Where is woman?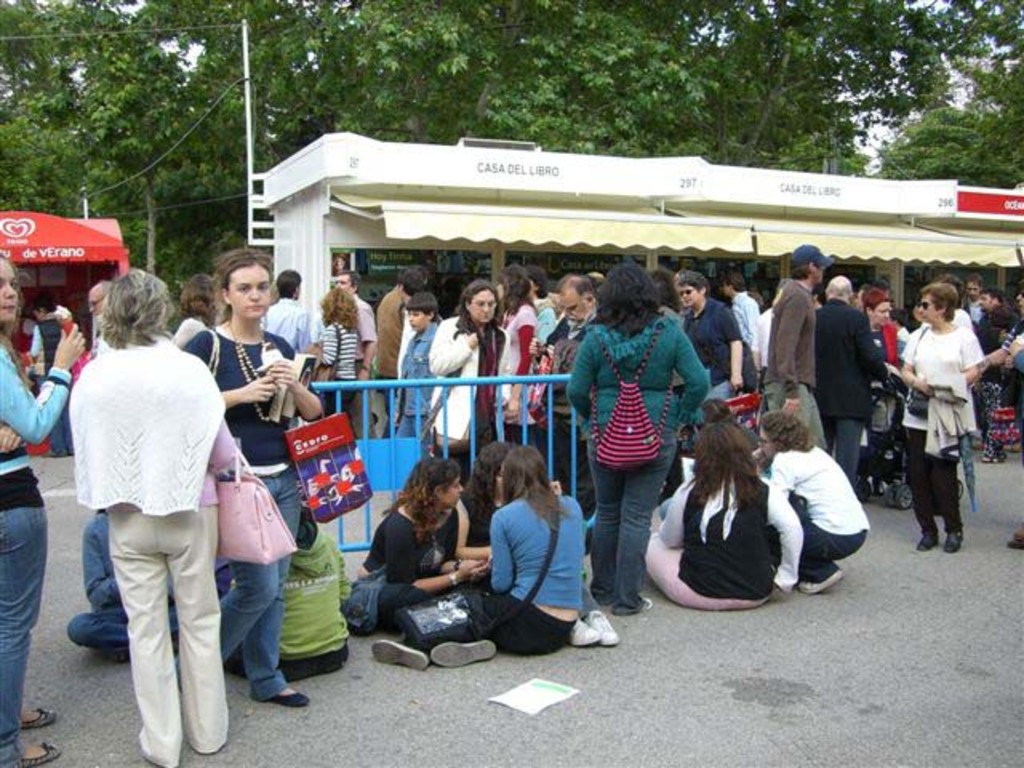
box(355, 459, 470, 632).
